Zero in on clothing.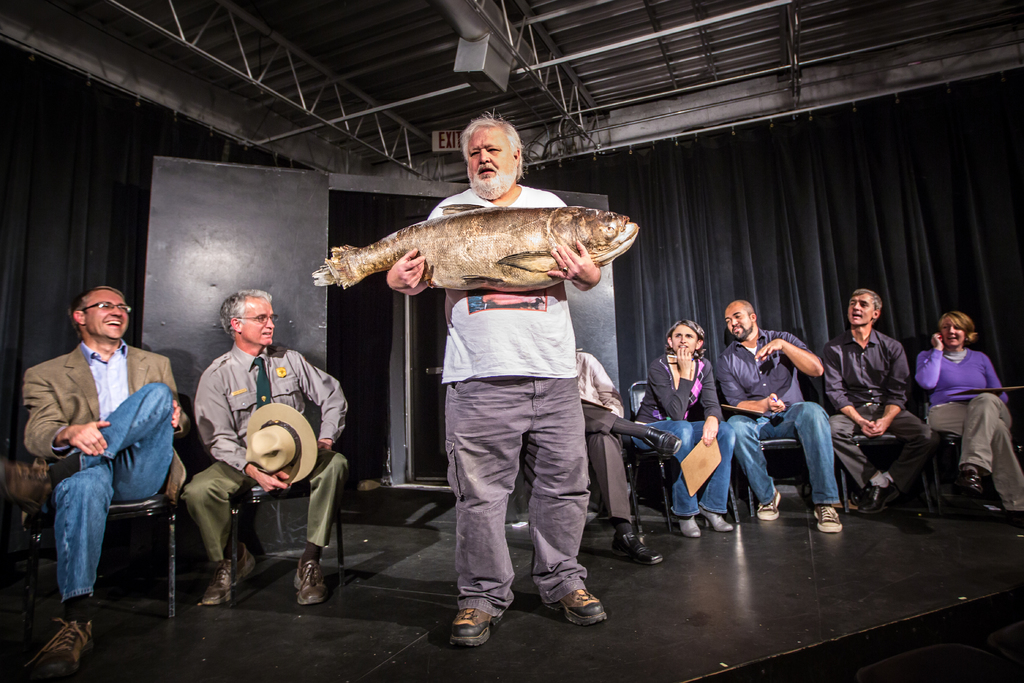
Zeroed in: left=824, top=325, right=915, bottom=410.
